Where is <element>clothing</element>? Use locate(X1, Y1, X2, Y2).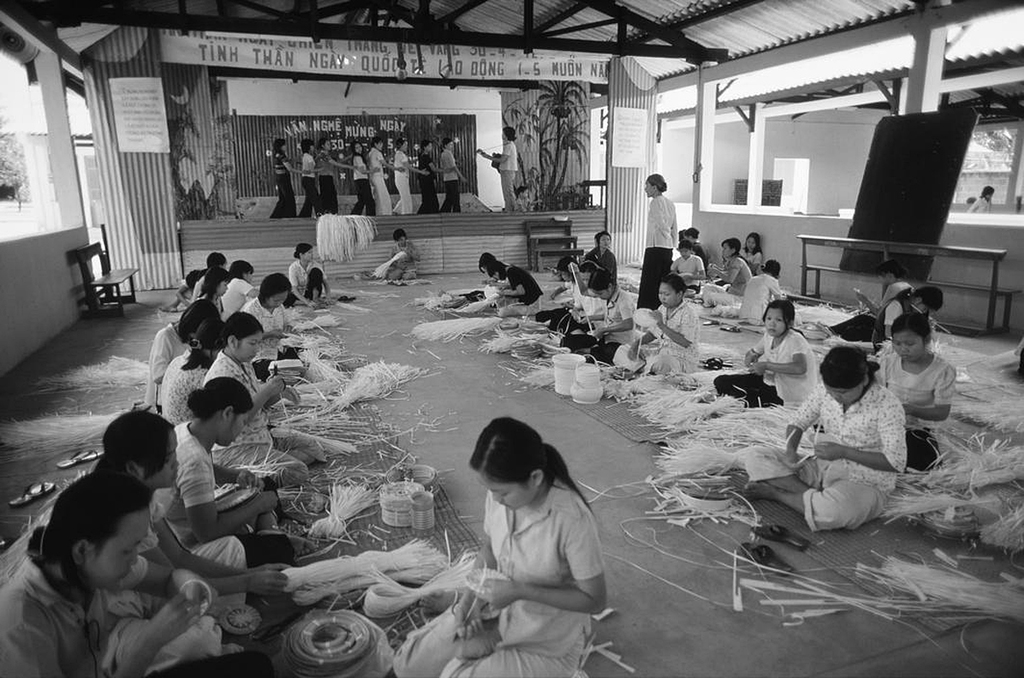
locate(385, 236, 423, 280).
